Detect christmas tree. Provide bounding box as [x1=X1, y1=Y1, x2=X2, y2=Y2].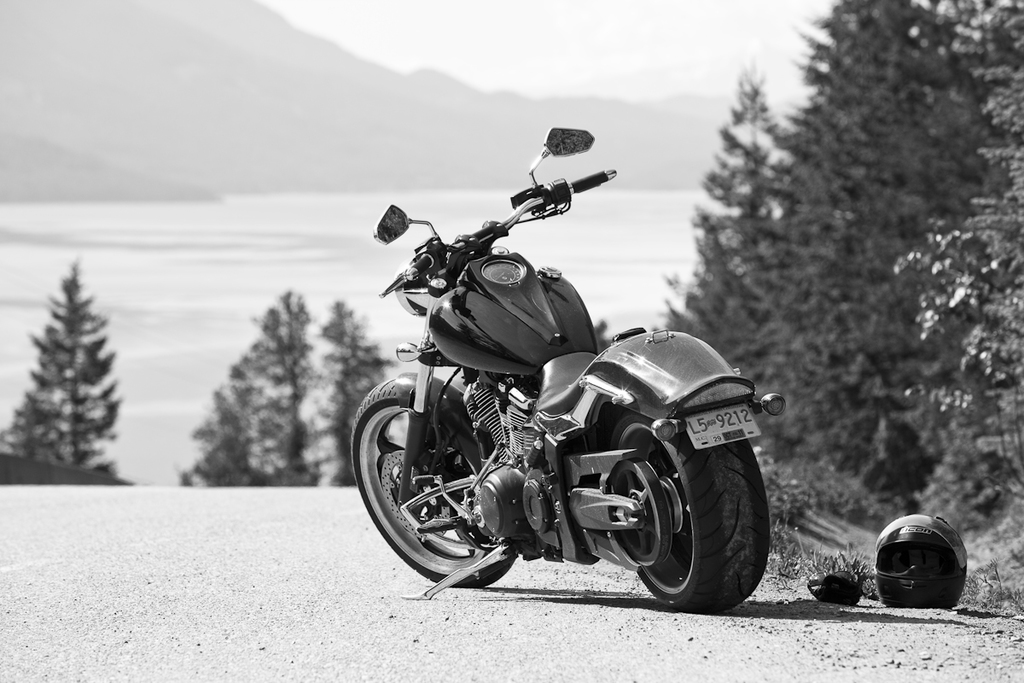
[x1=0, y1=253, x2=128, y2=479].
